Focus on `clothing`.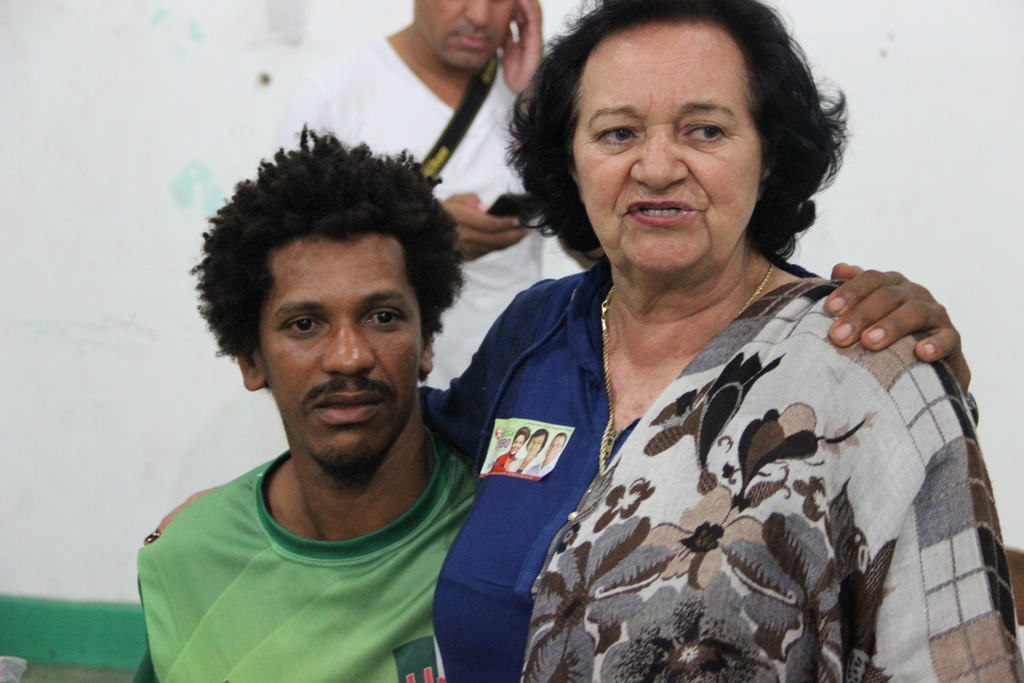
Focused at 312 35 548 392.
